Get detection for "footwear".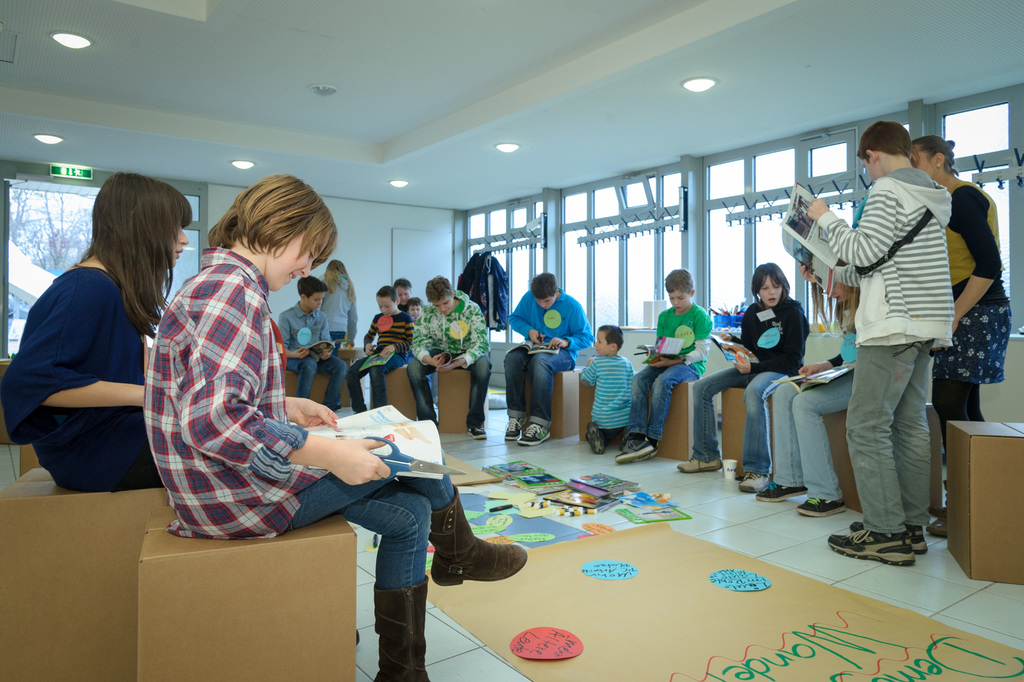
Detection: region(607, 434, 657, 467).
